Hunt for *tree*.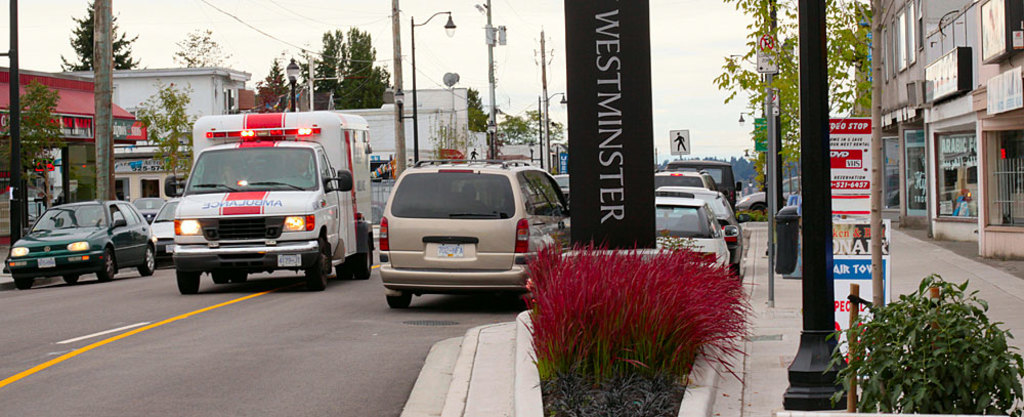
Hunted down at select_region(53, 0, 136, 71).
